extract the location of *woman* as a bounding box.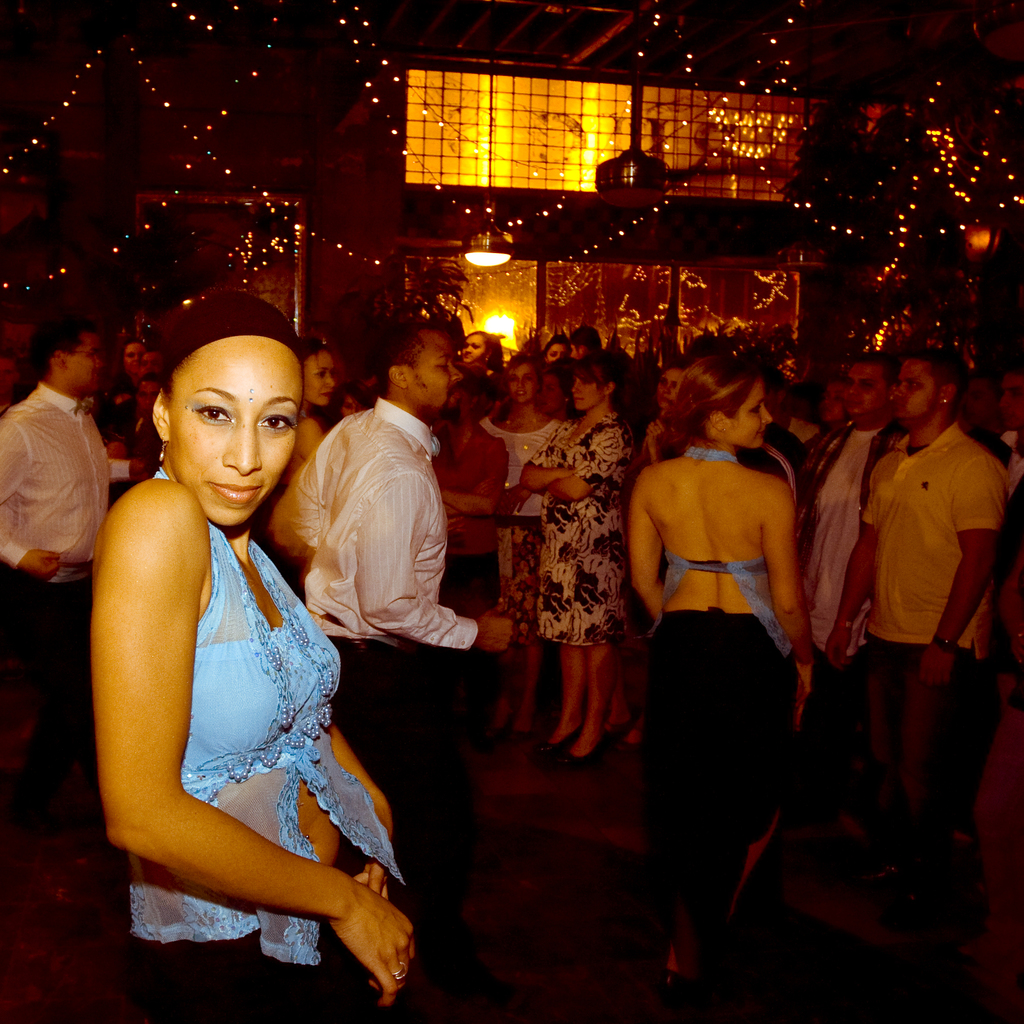
(x1=471, y1=357, x2=560, y2=740).
